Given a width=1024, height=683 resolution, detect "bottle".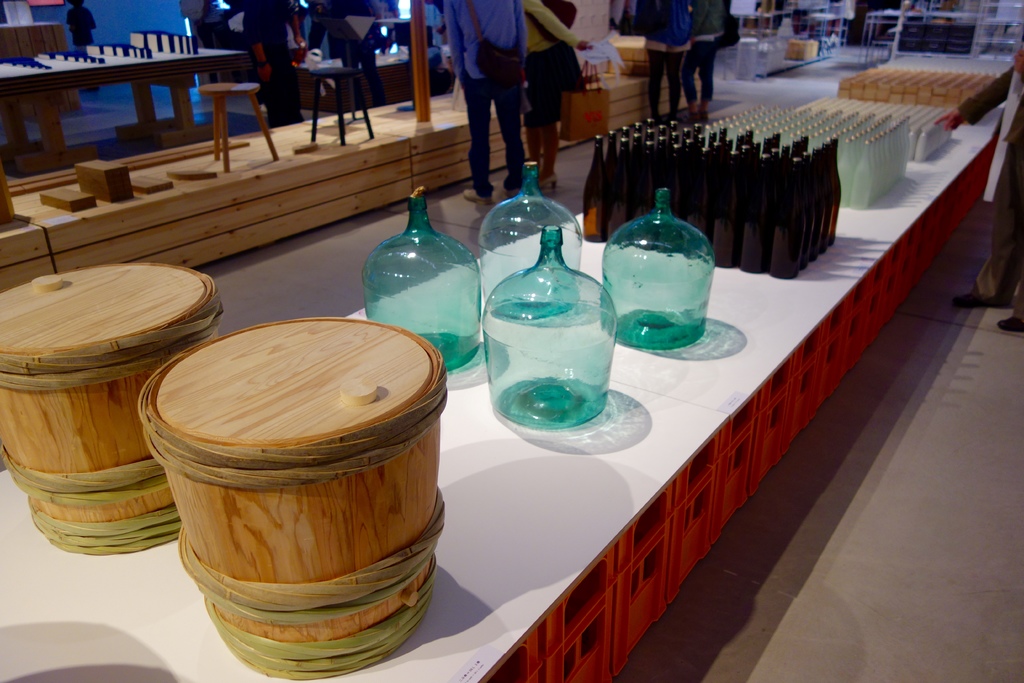
select_region(664, 142, 685, 224).
